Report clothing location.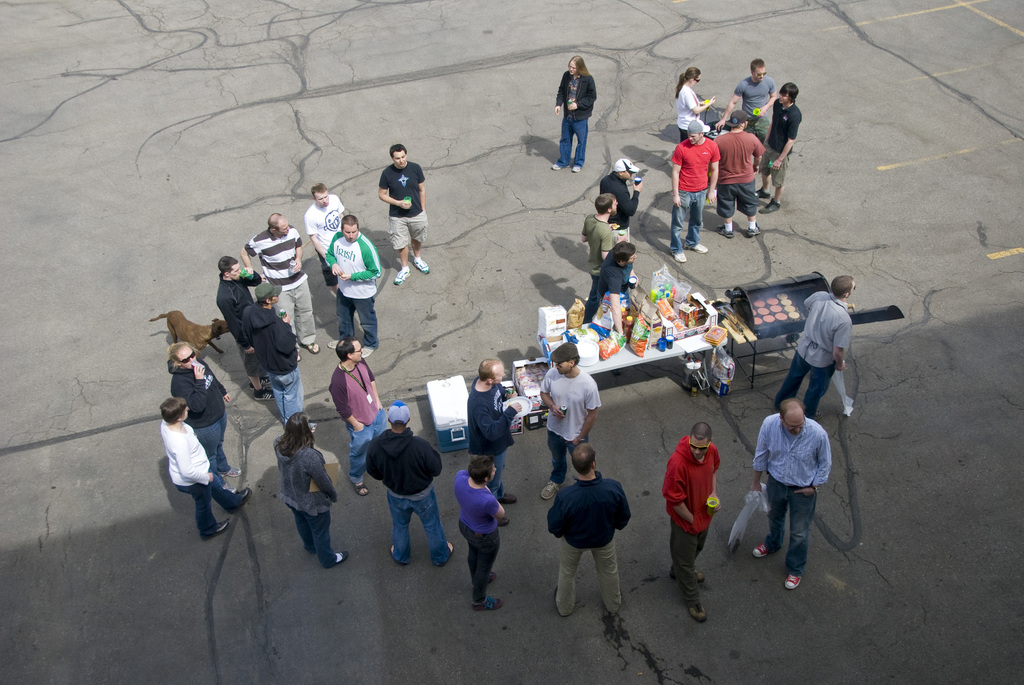
Report: [left=749, top=399, right=829, bottom=583].
